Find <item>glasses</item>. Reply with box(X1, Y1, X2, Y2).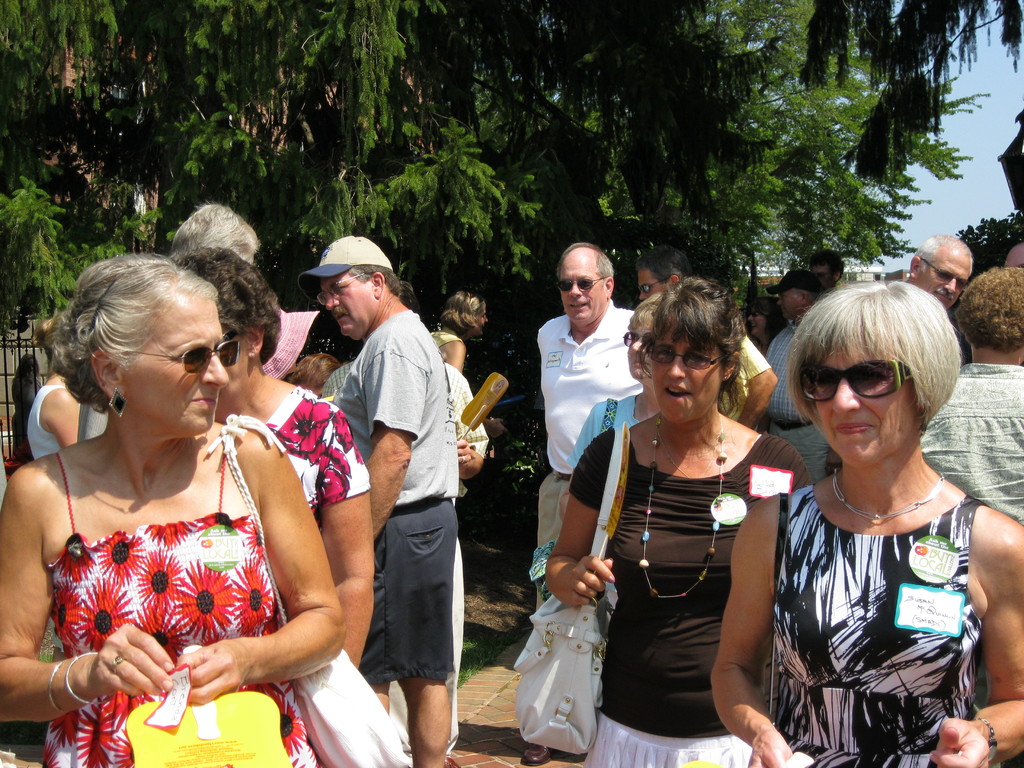
box(317, 269, 369, 306).
